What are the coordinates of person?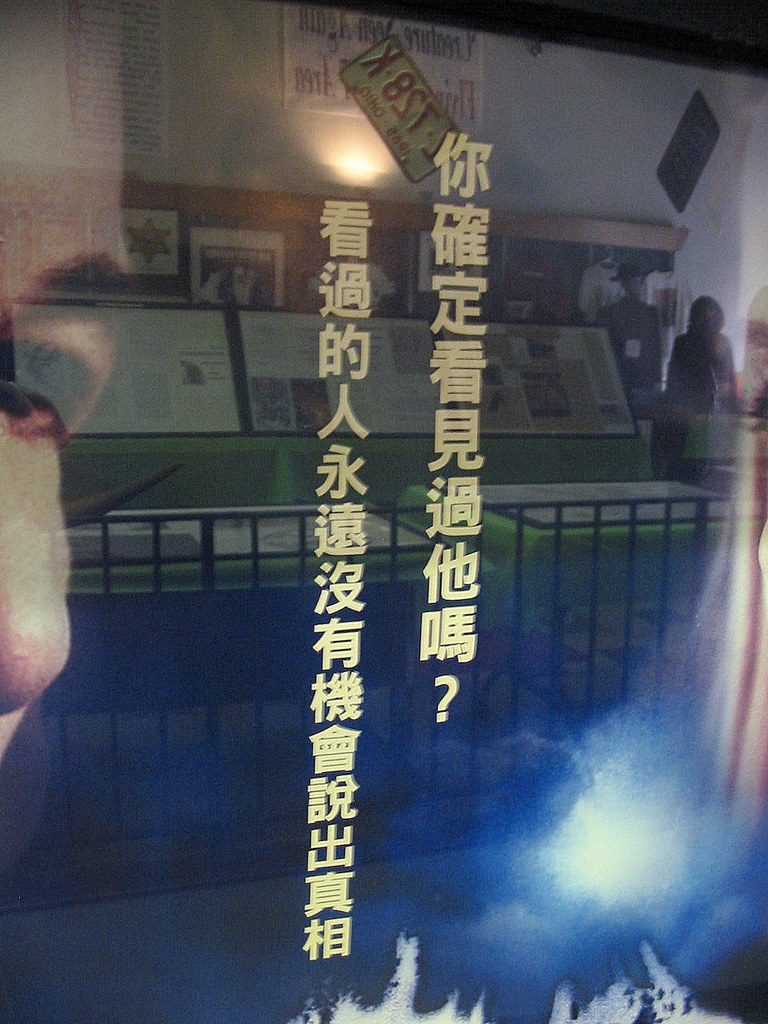
<region>647, 293, 745, 484</region>.
